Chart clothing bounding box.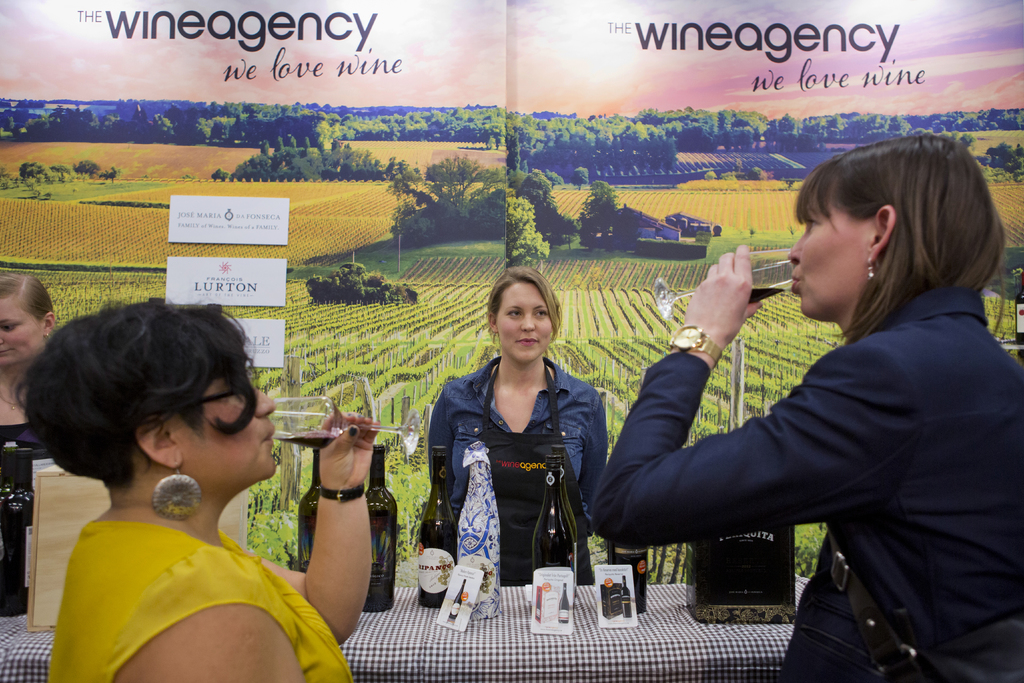
Charted: 580/309/1023/682.
